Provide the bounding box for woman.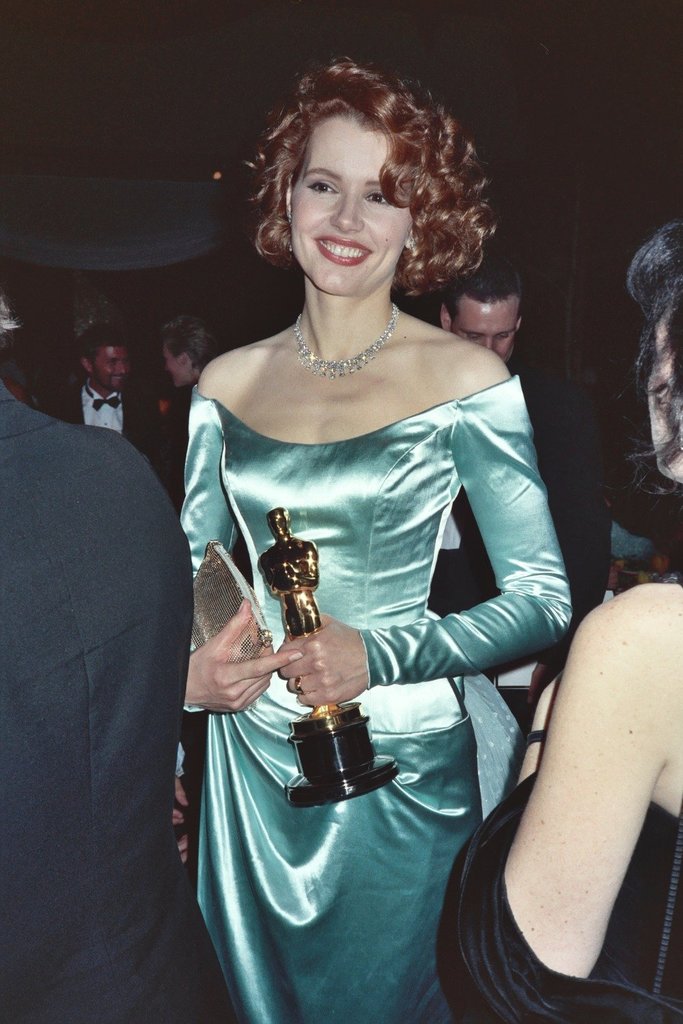
{"x1": 151, "y1": 72, "x2": 585, "y2": 994}.
